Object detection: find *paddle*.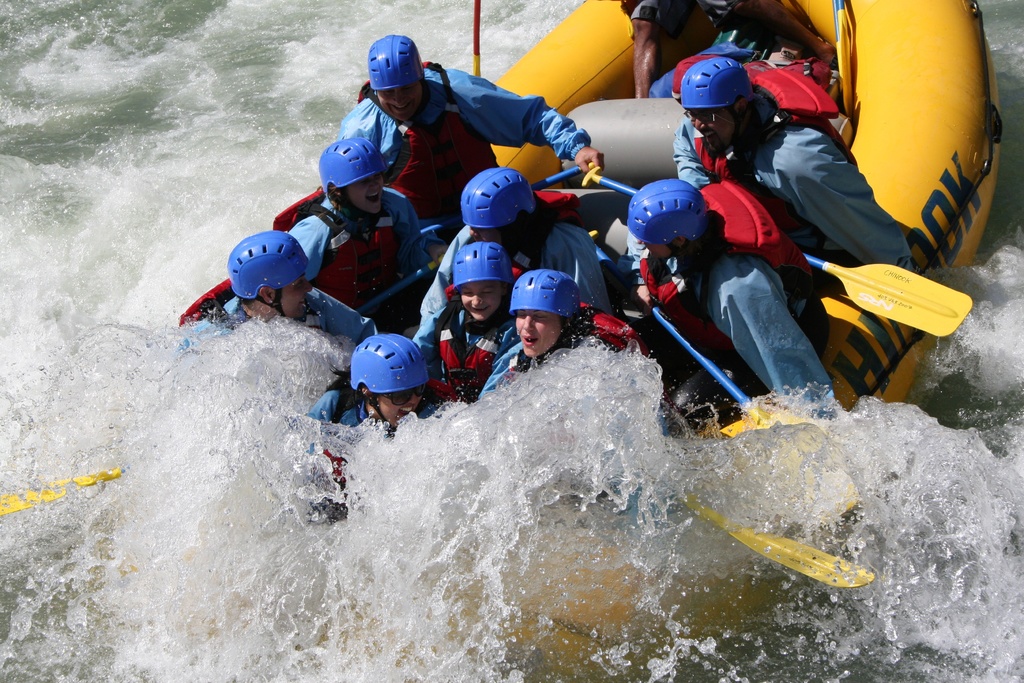
834 0 858 134.
